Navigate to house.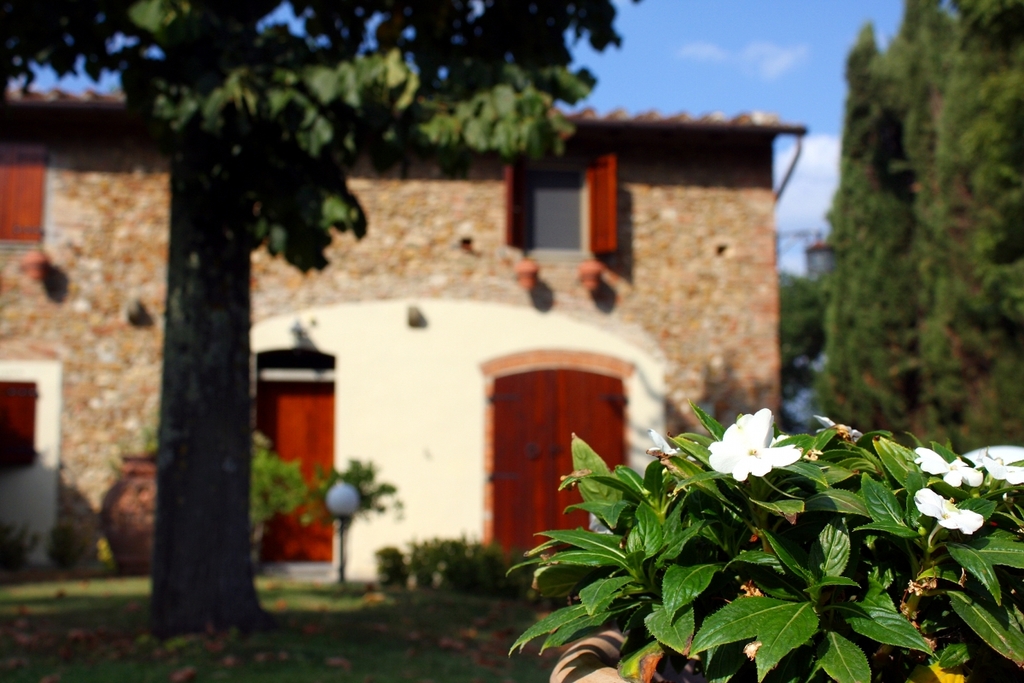
Navigation target: (left=0, top=103, right=806, bottom=602).
